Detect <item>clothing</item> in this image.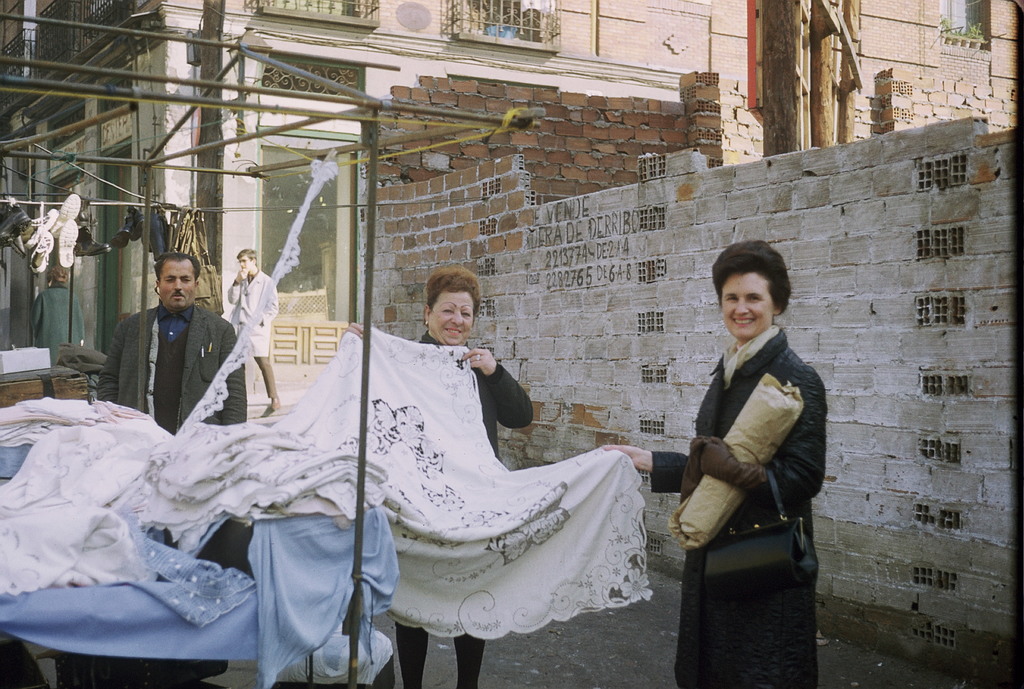
Detection: (left=386, top=330, right=534, bottom=688).
